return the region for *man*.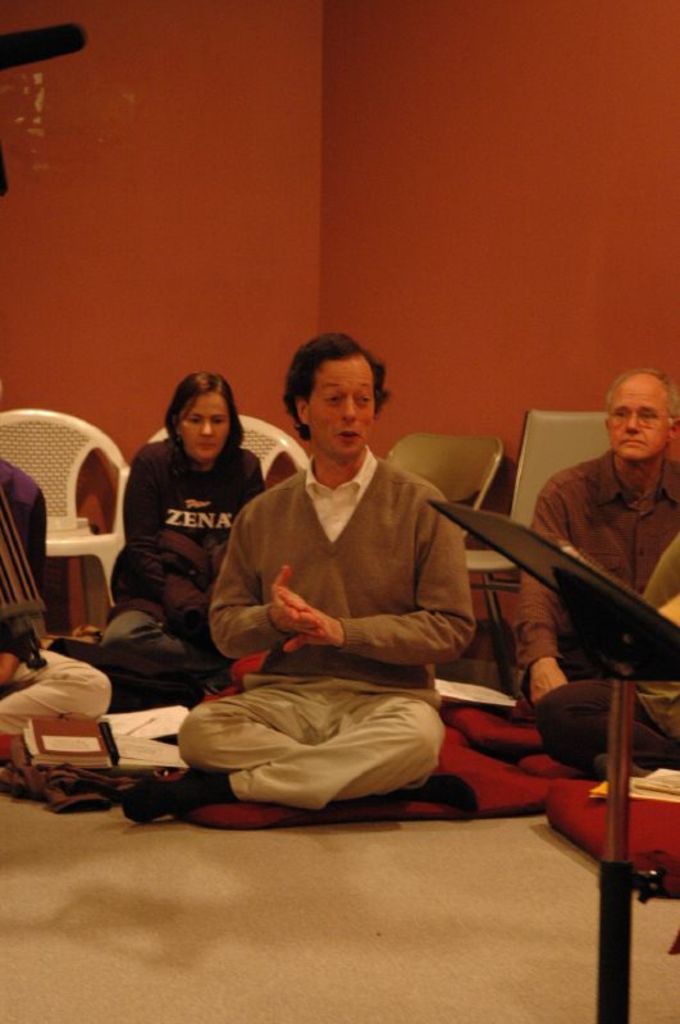
locate(535, 384, 679, 604).
